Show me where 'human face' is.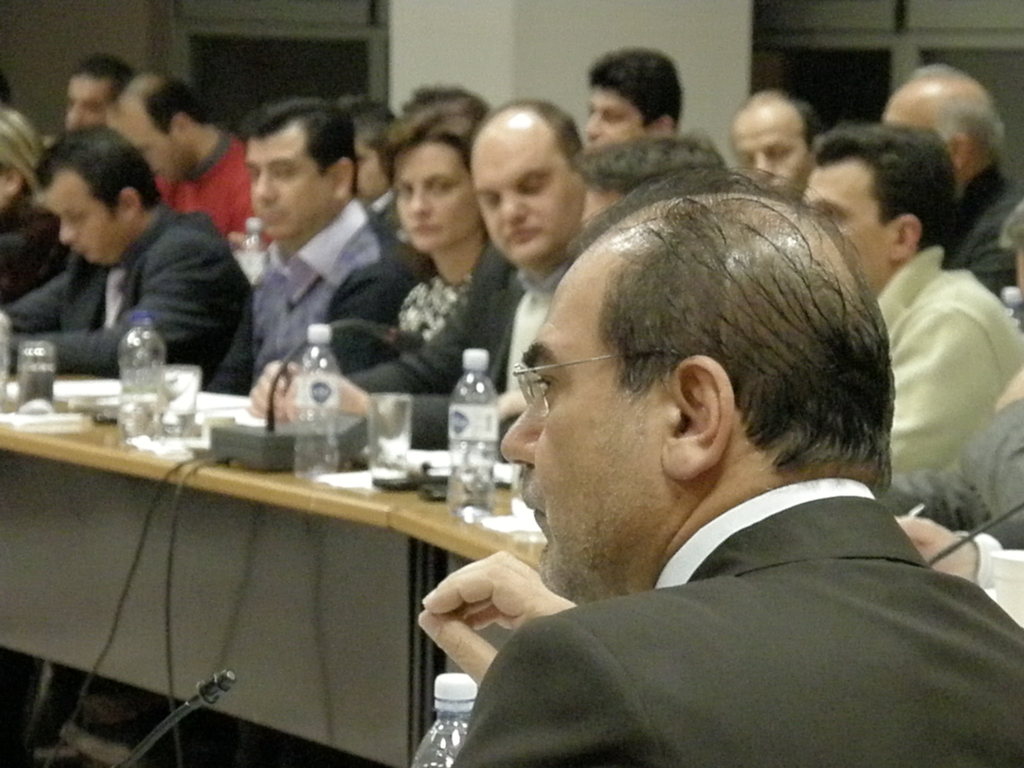
'human face' is at (467,122,573,266).
